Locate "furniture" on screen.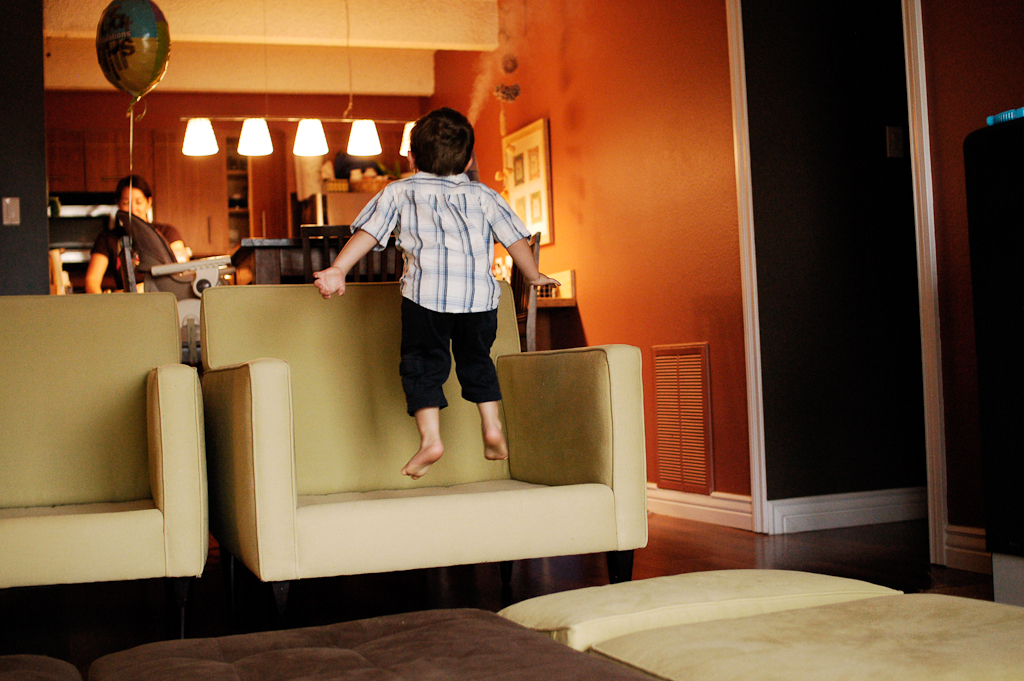
On screen at region(225, 237, 400, 282).
